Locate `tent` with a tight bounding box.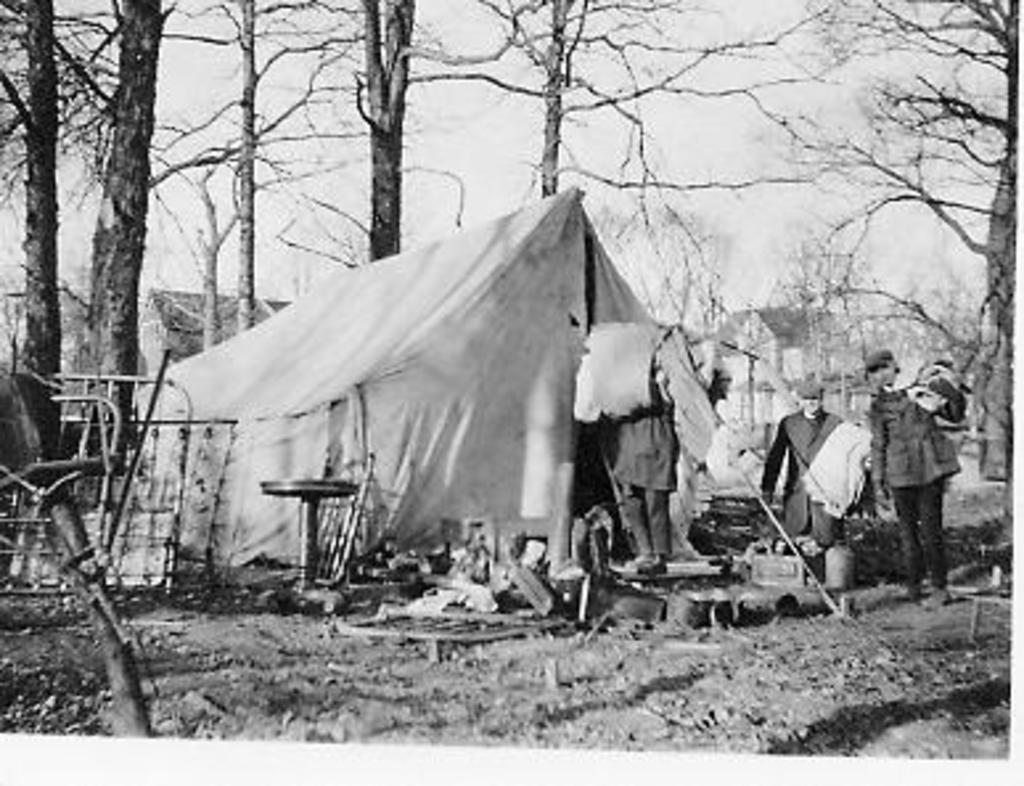
detection(164, 193, 688, 619).
